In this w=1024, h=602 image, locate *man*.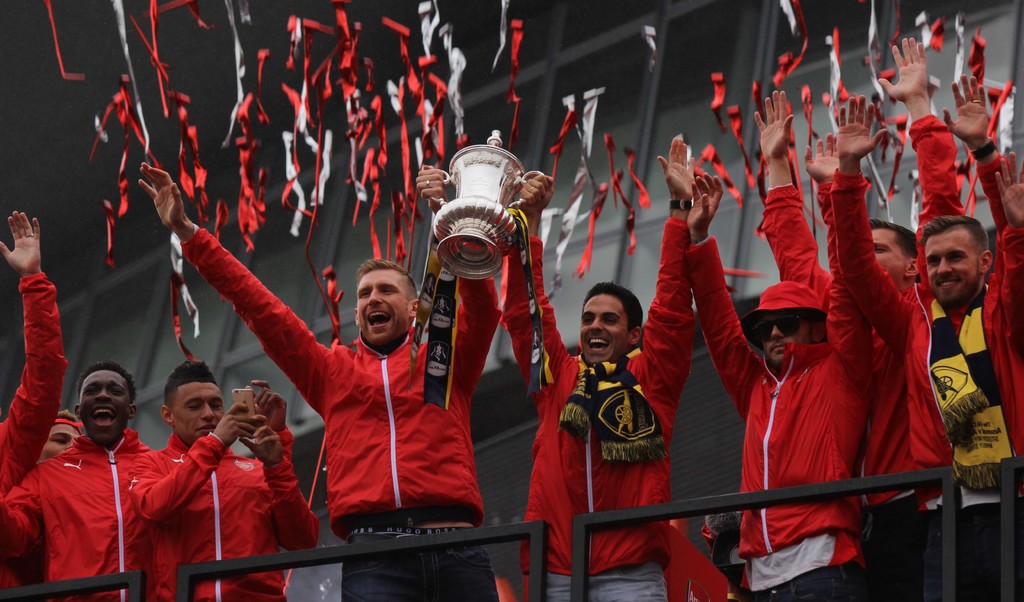
Bounding box: [682, 136, 871, 601].
